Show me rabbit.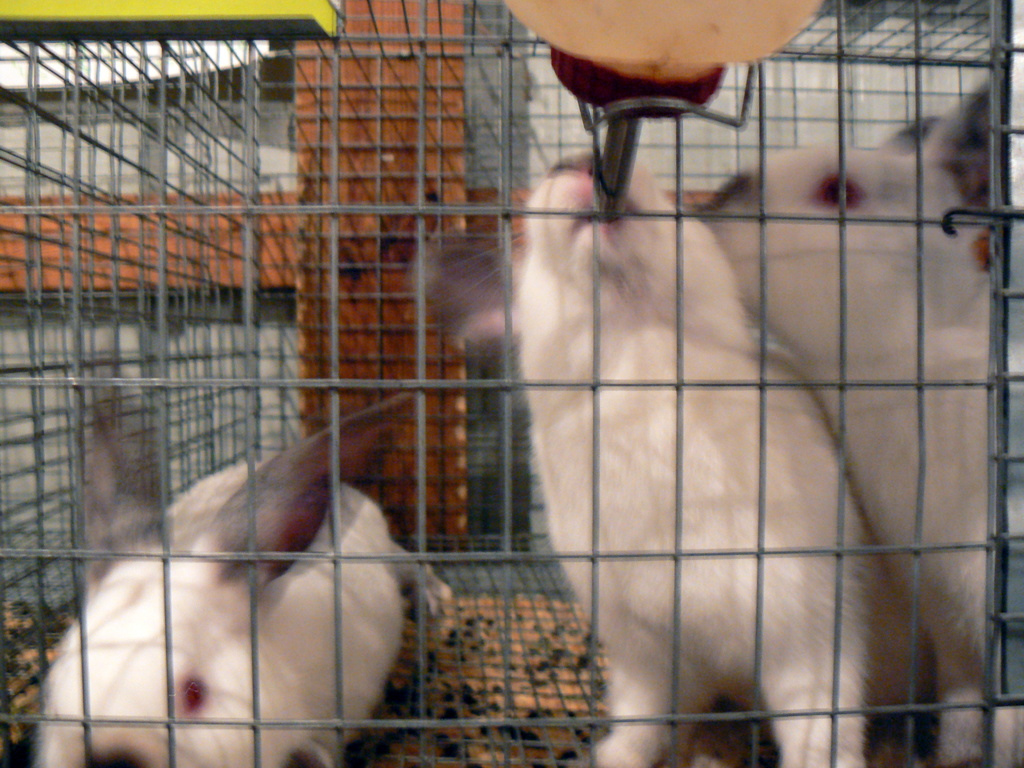
rabbit is here: region(29, 389, 459, 767).
